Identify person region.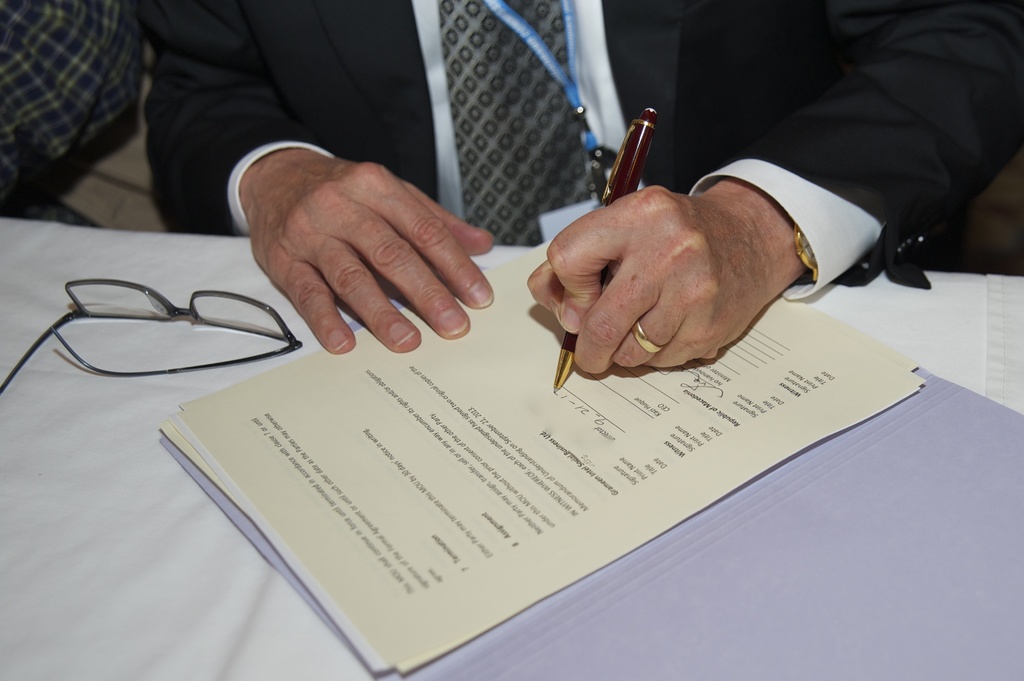
Region: (x1=145, y1=0, x2=1023, y2=376).
